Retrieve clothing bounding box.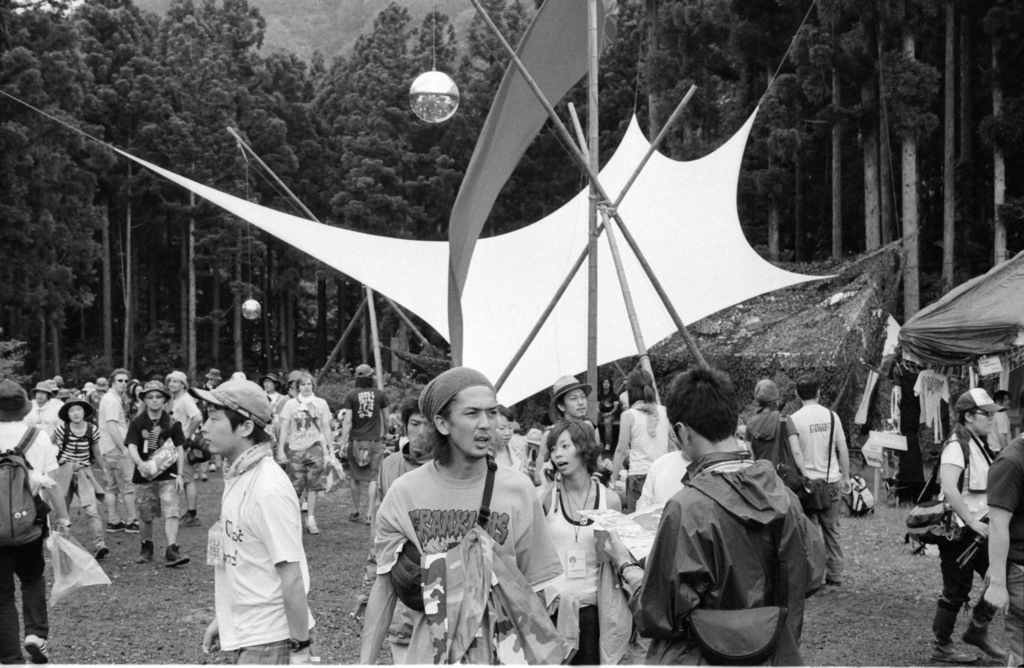
Bounding box: select_region(281, 394, 335, 500).
